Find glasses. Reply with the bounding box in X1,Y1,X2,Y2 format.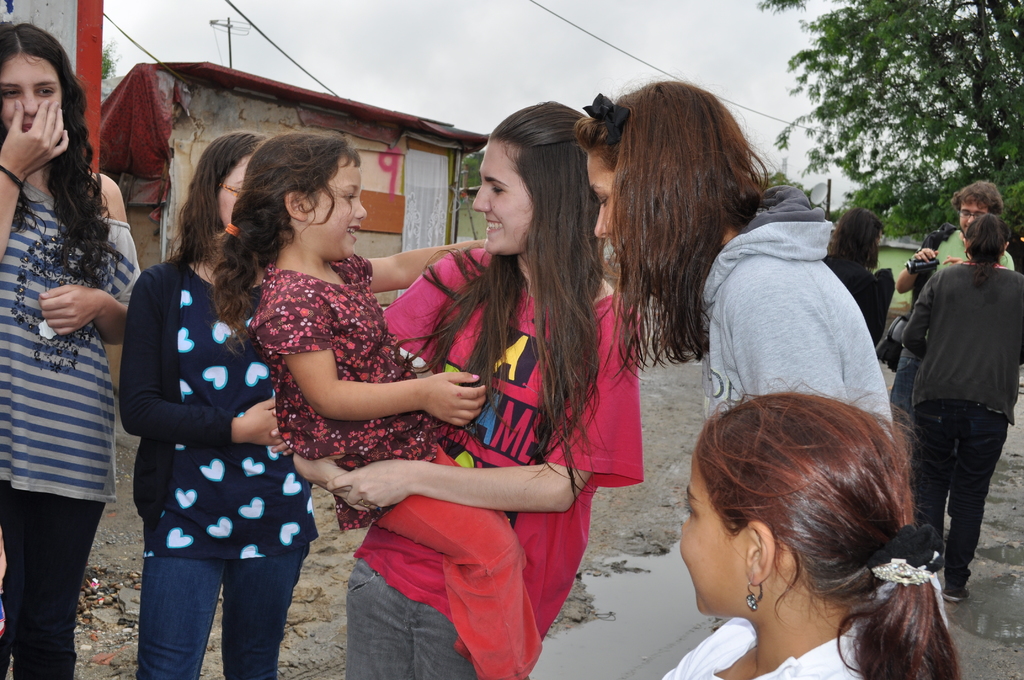
222,184,247,203.
